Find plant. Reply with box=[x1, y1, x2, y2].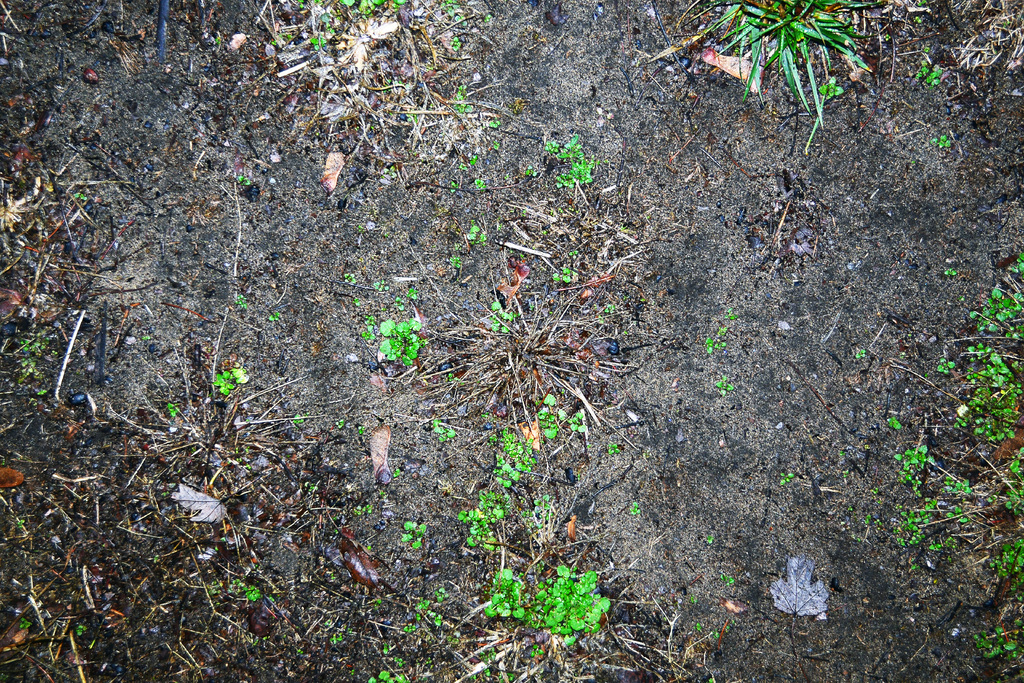
box=[650, 0, 875, 154].
